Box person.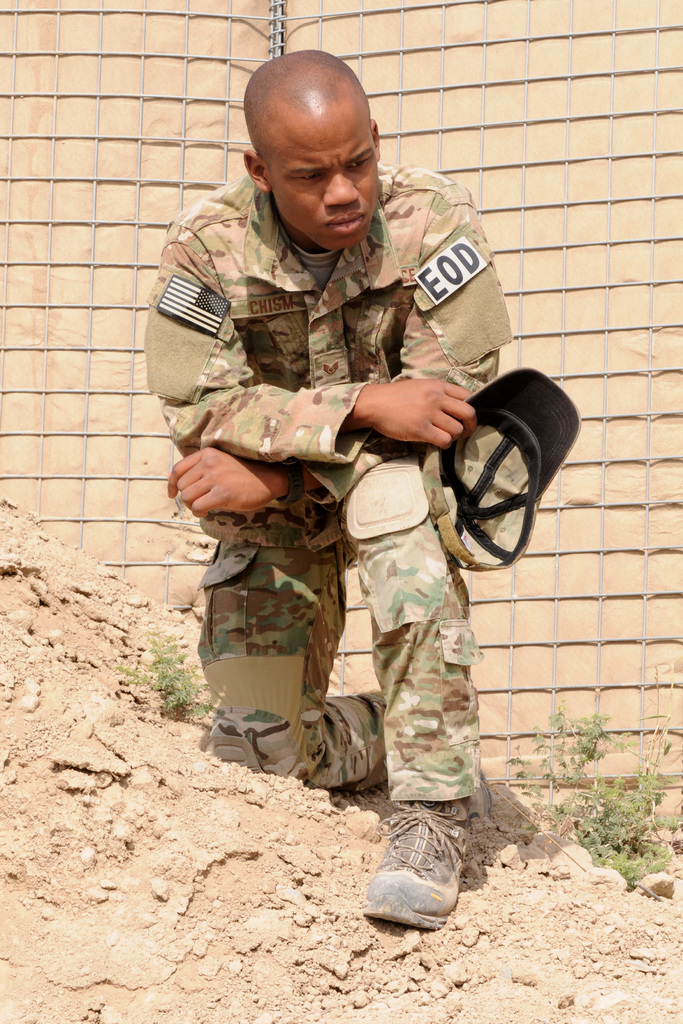
<region>204, 121, 535, 834</region>.
